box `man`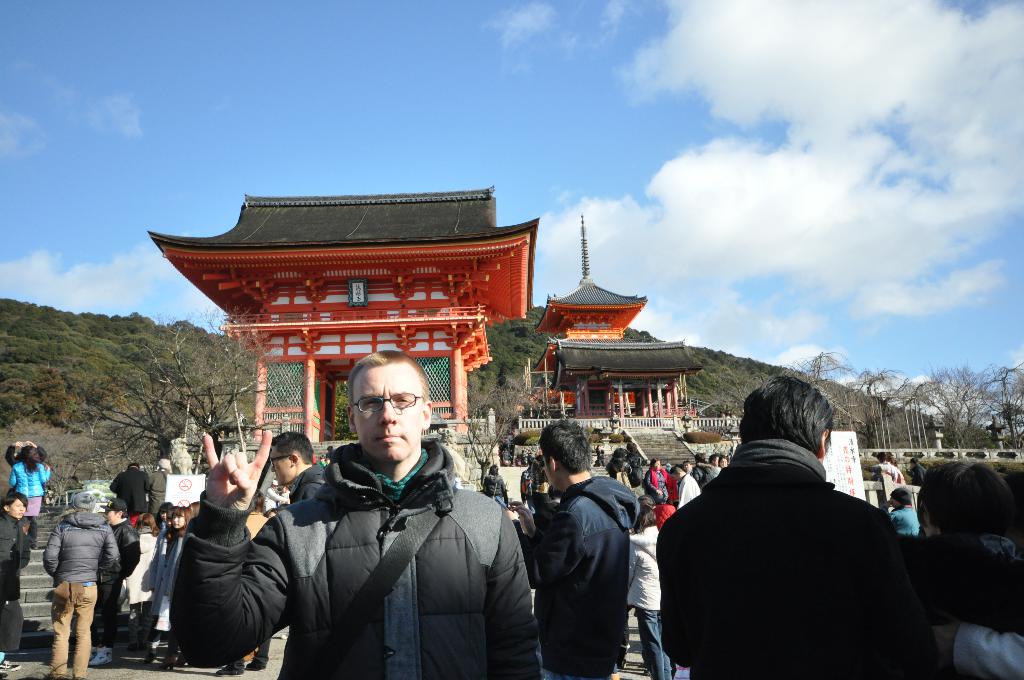
locate(871, 451, 893, 483)
